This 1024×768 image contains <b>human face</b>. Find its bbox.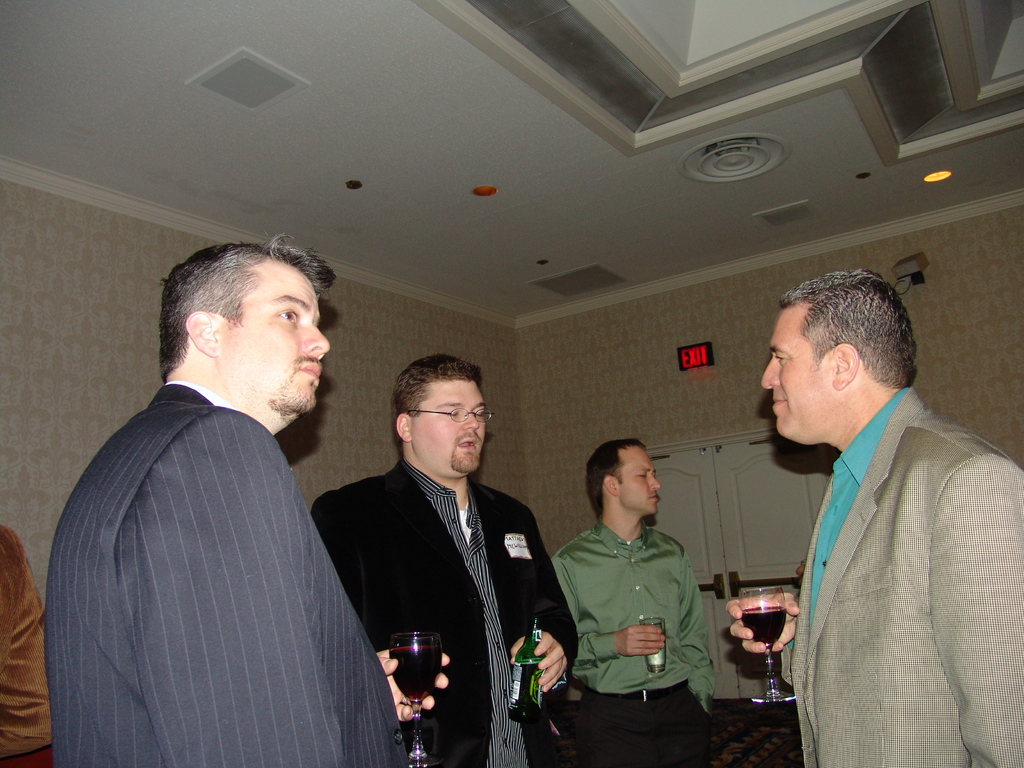
[763, 304, 831, 444].
